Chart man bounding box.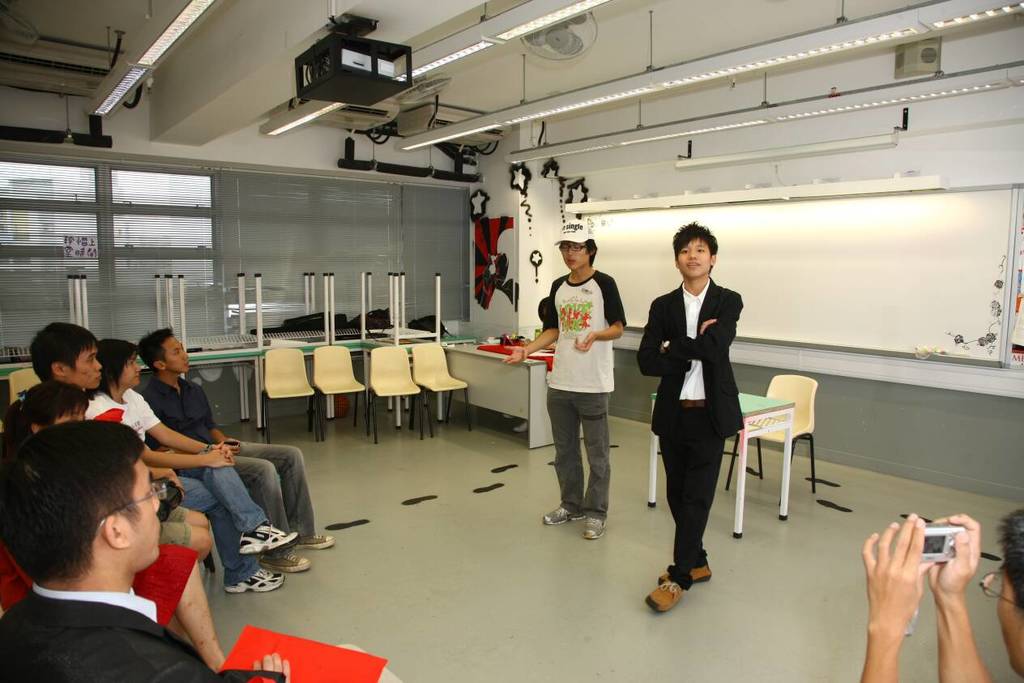
Charted: (left=497, top=220, right=621, bottom=542).
